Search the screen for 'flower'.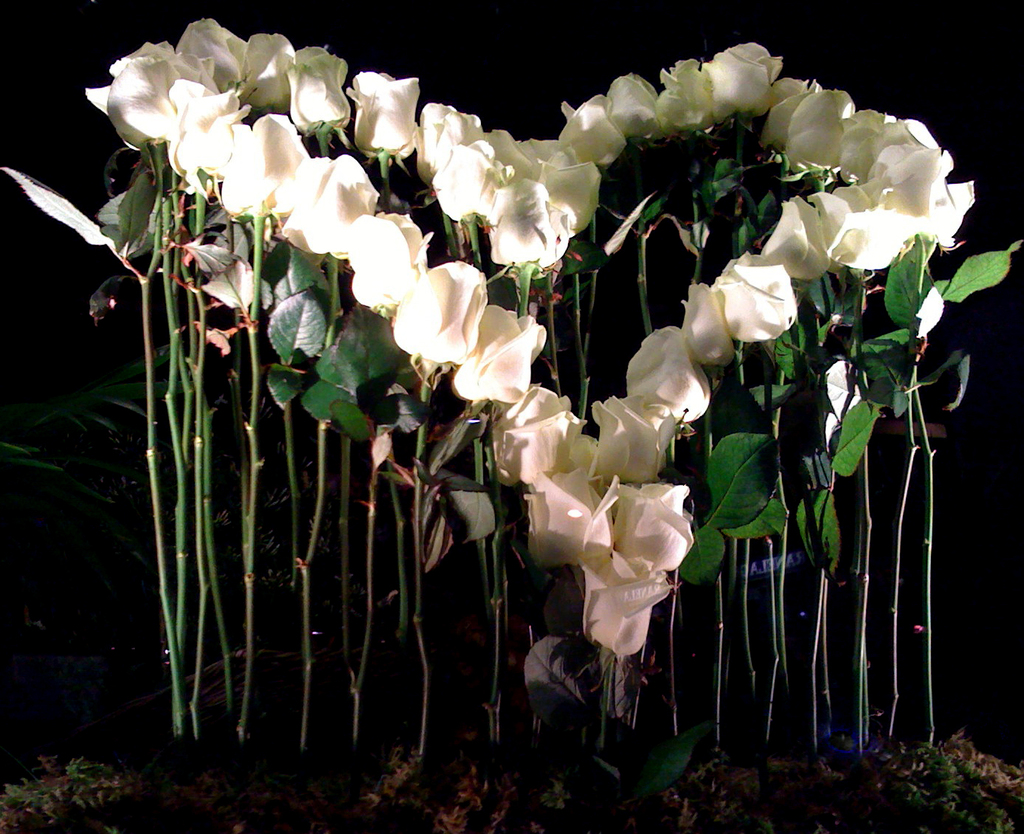
Found at (581, 470, 699, 643).
